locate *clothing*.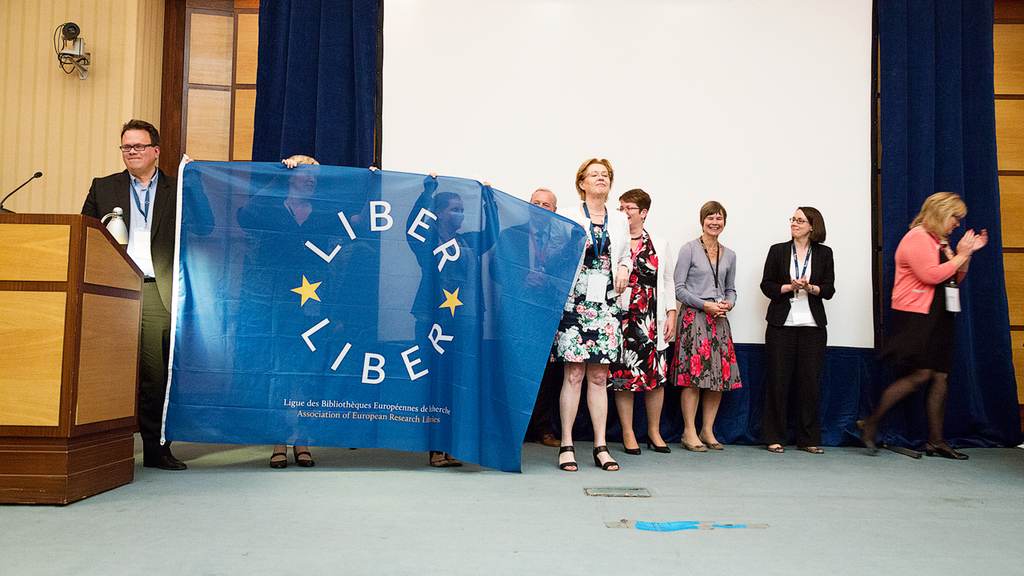
Bounding box: <bbox>488, 218, 576, 303</bbox>.
